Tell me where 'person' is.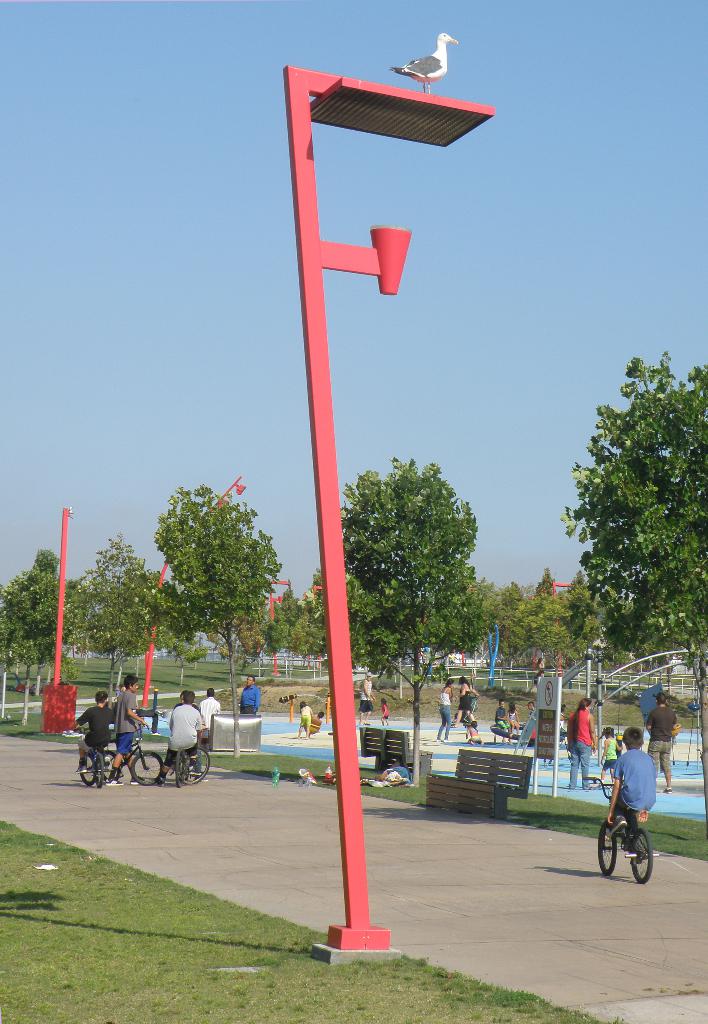
'person' is at 434,674,455,740.
